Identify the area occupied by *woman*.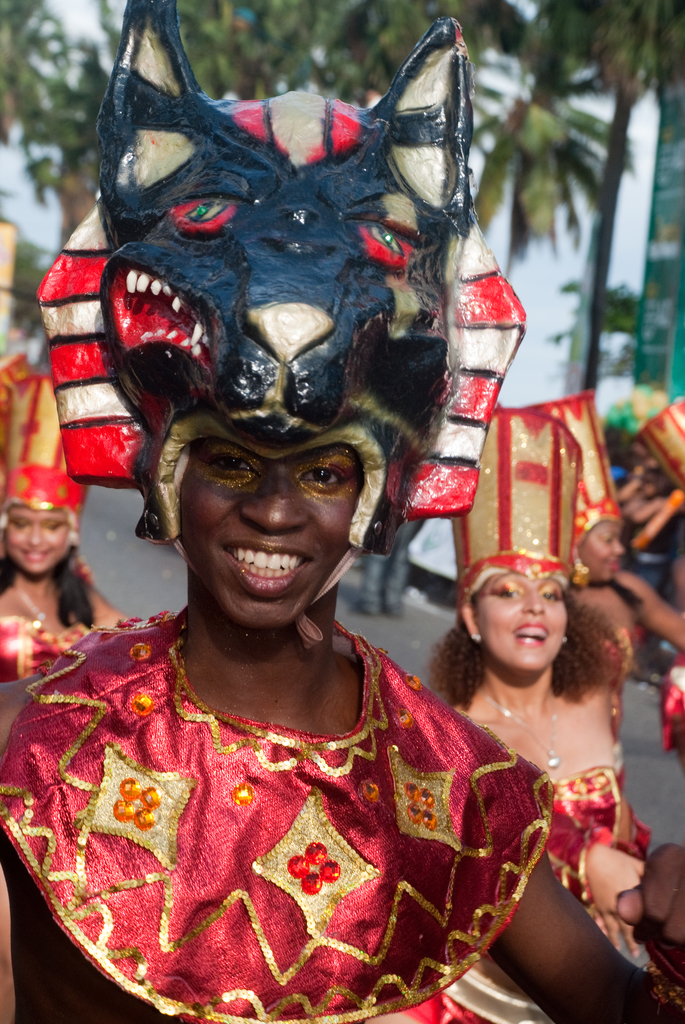
Area: box(0, 353, 136, 680).
